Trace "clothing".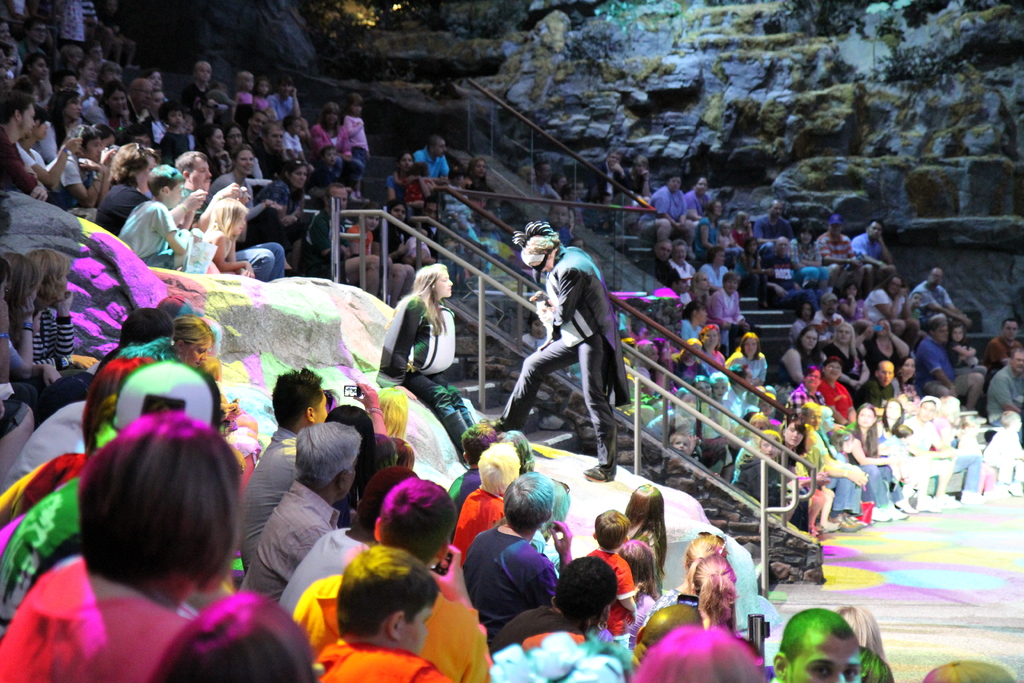
Traced to rect(787, 320, 809, 342).
